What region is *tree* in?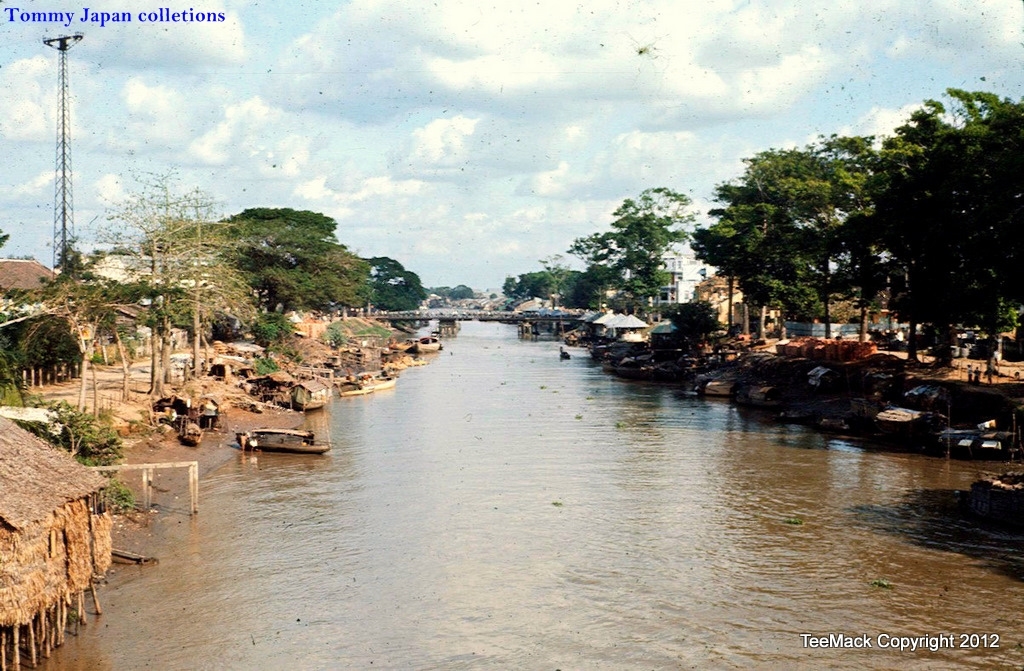
box(57, 270, 106, 420).
